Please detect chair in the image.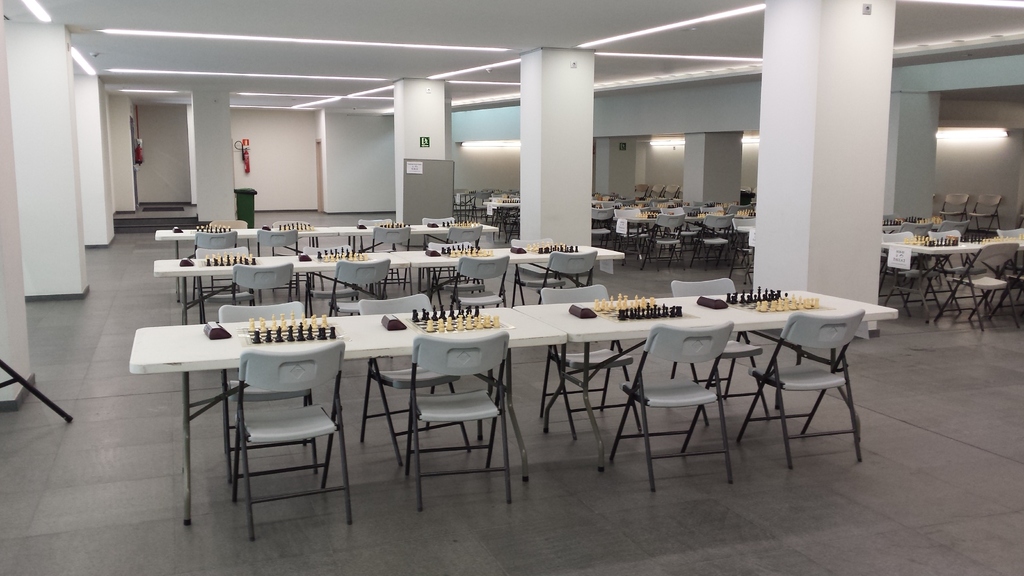
<box>440,223,486,287</box>.
